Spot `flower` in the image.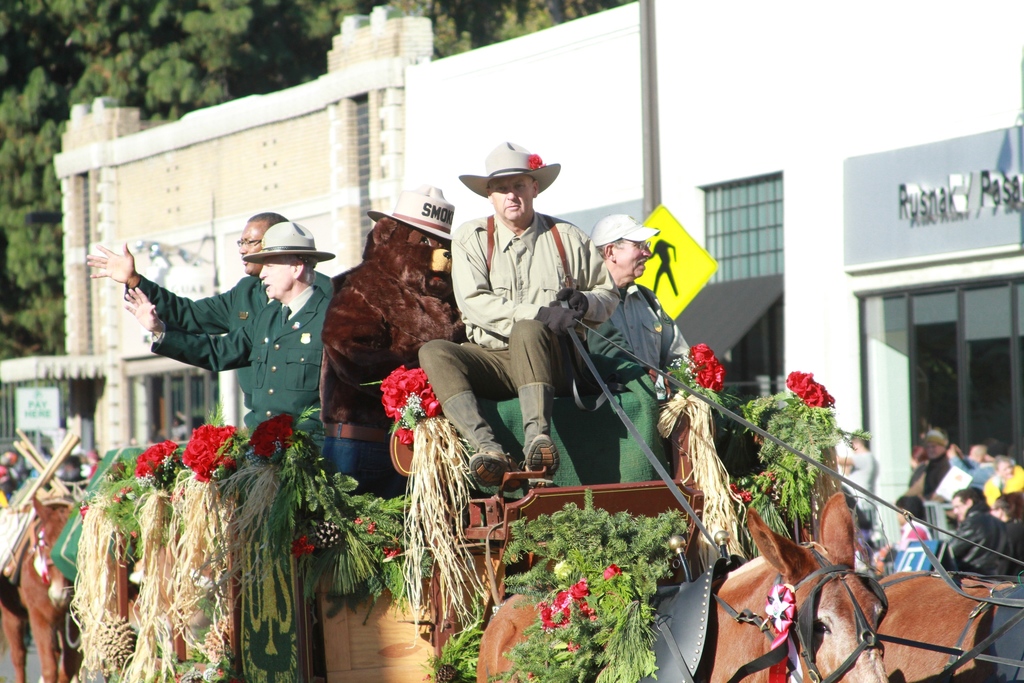
`flower` found at bbox(600, 561, 625, 580).
